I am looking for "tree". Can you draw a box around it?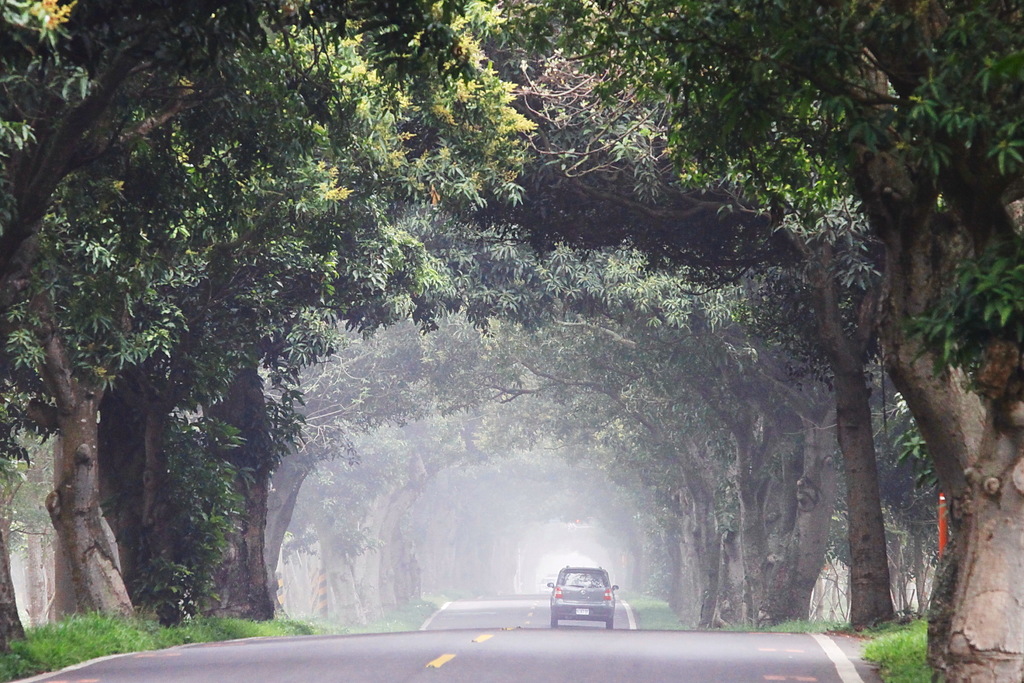
Sure, the bounding box is bbox=[506, 333, 743, 627].
